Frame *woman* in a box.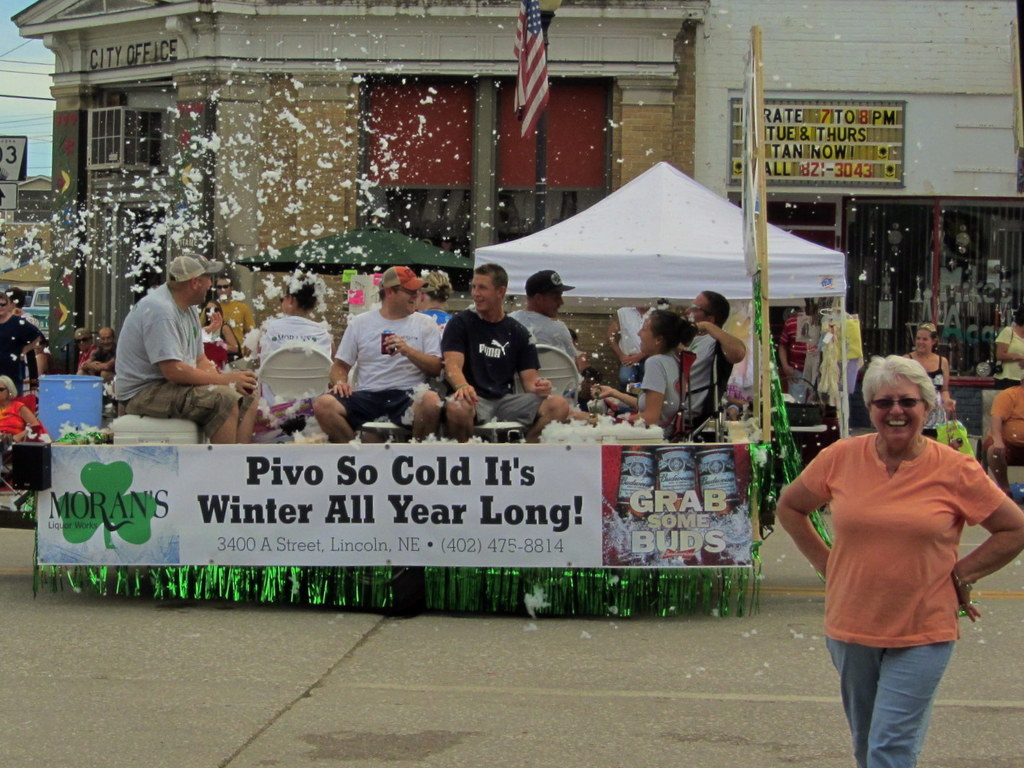
left=901, top=323, right=953, bottom=440.
